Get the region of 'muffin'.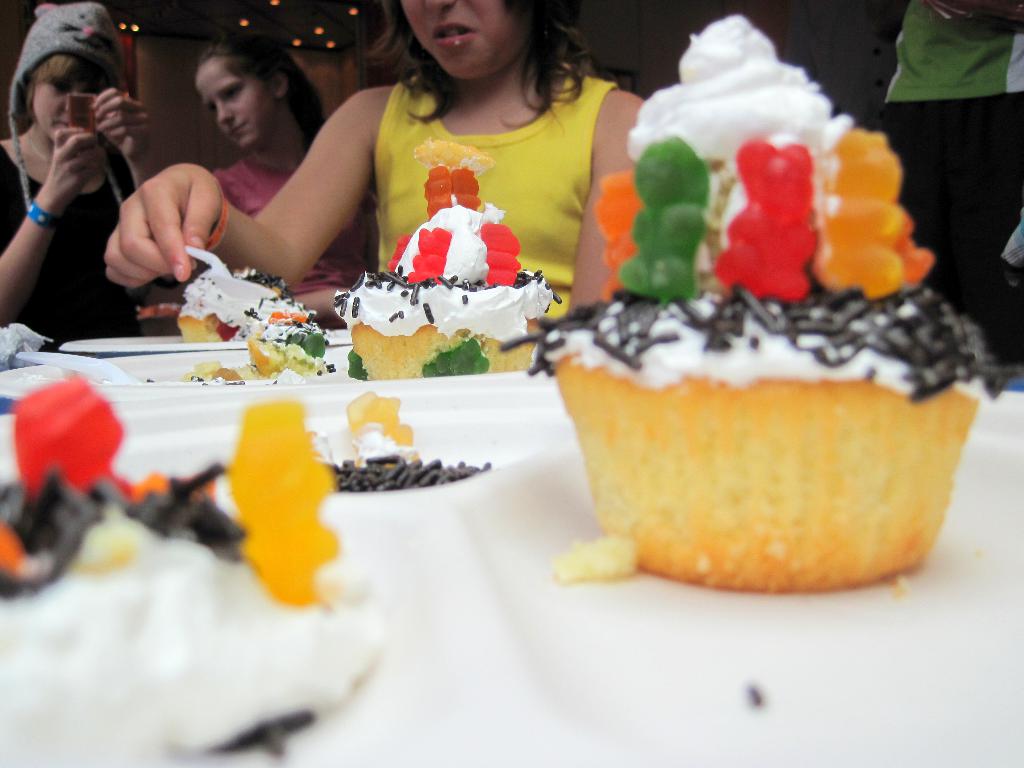
587, 66, 1001, 523.
